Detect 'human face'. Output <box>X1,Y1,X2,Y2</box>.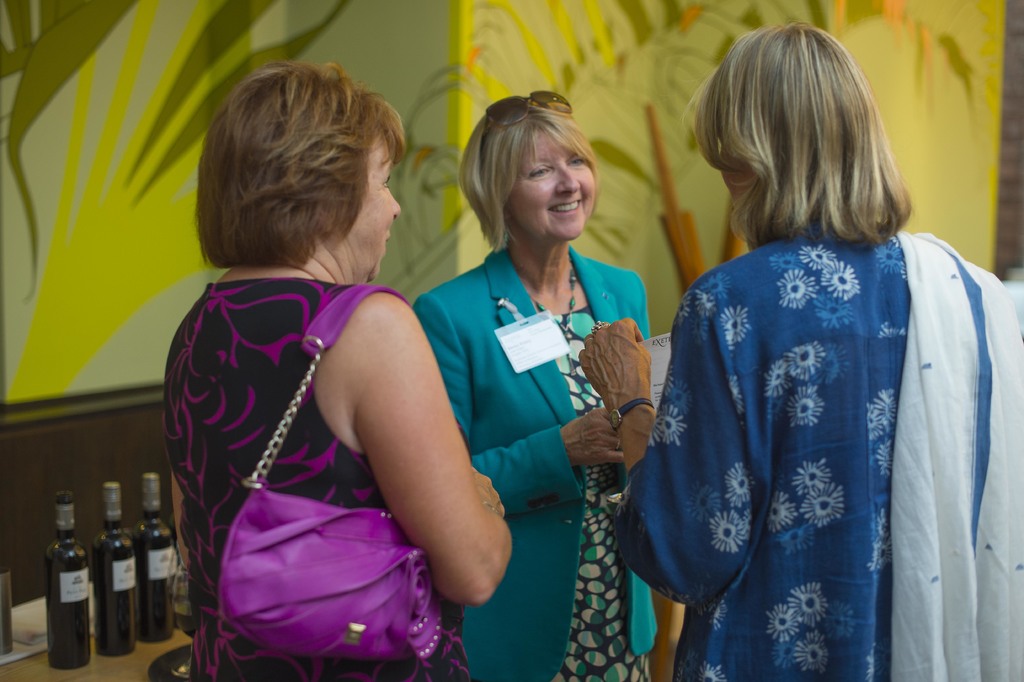
<box>716,139,750,206</box>.
